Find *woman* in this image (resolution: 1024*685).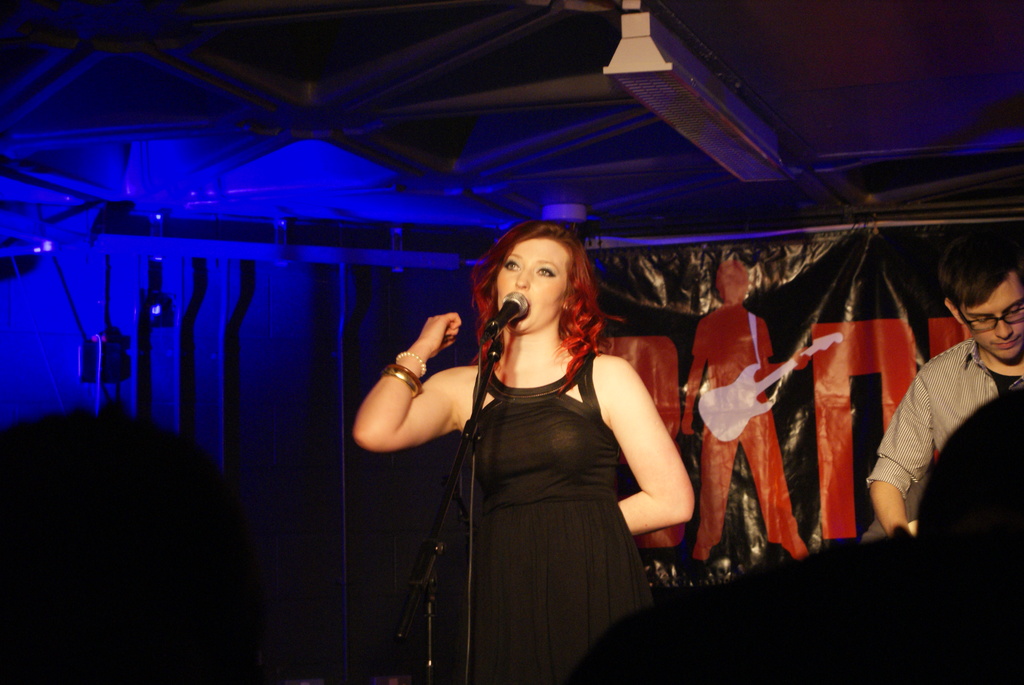
(left=375, top=189, right=703, bottom=677).
